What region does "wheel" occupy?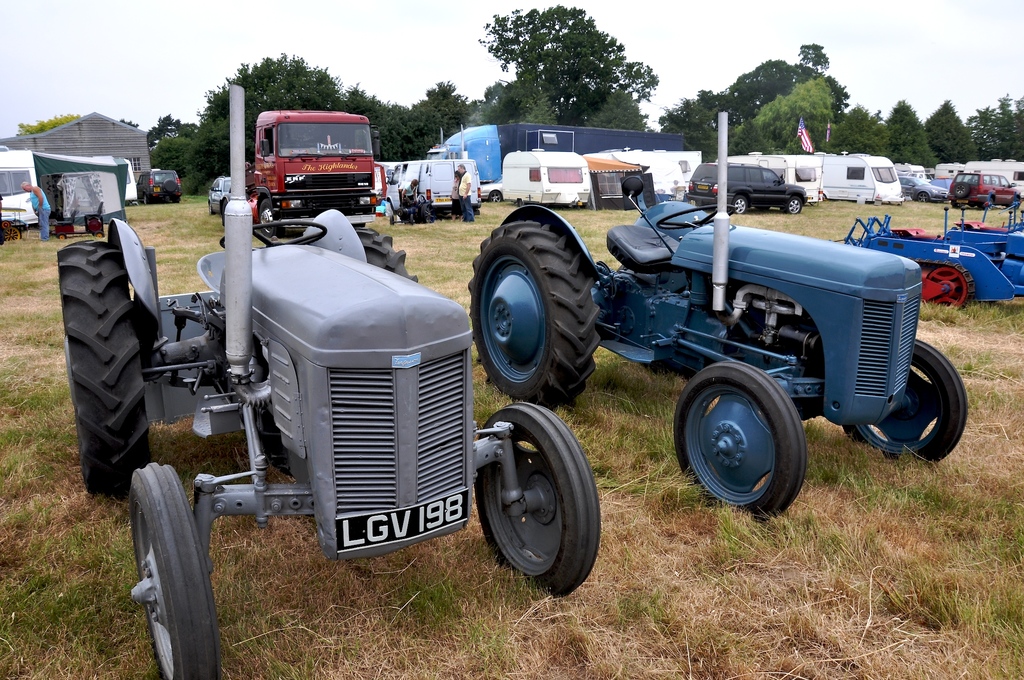
[left=688, top=370, right=820, bottom=515].
